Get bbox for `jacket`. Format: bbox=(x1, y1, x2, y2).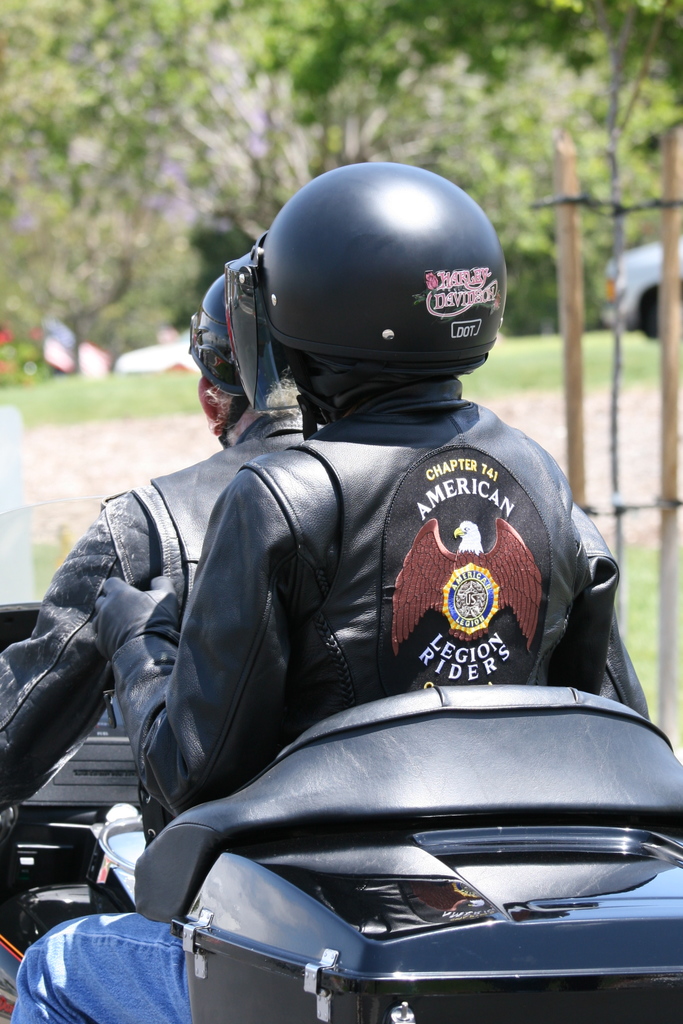
bbox=(0, 403, 305, 810).
